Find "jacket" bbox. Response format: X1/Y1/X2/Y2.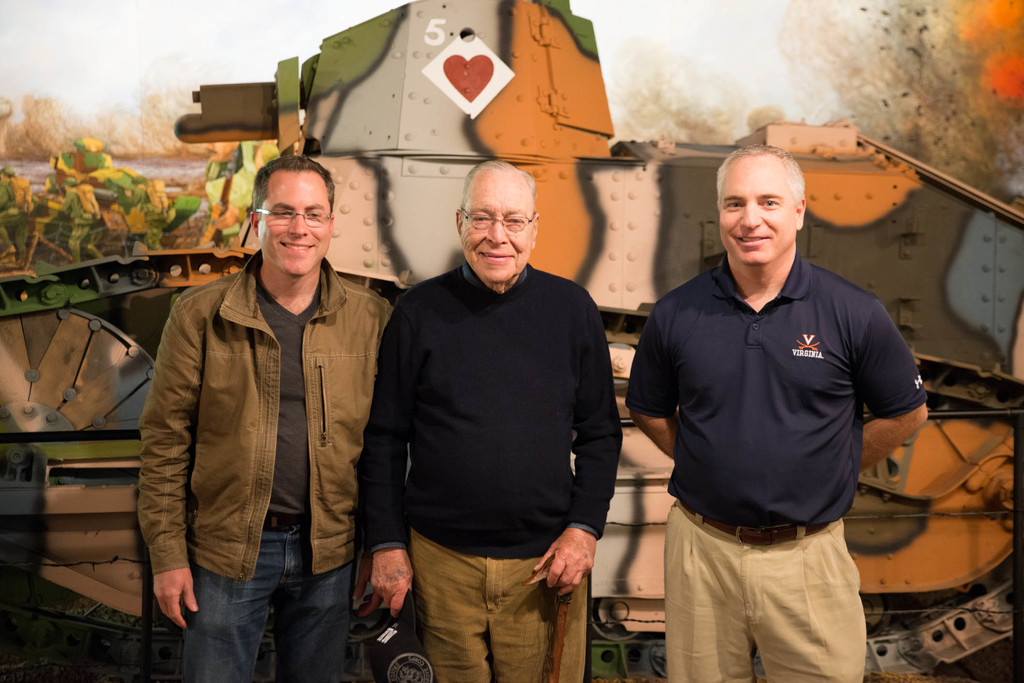
142/211/385/598.
